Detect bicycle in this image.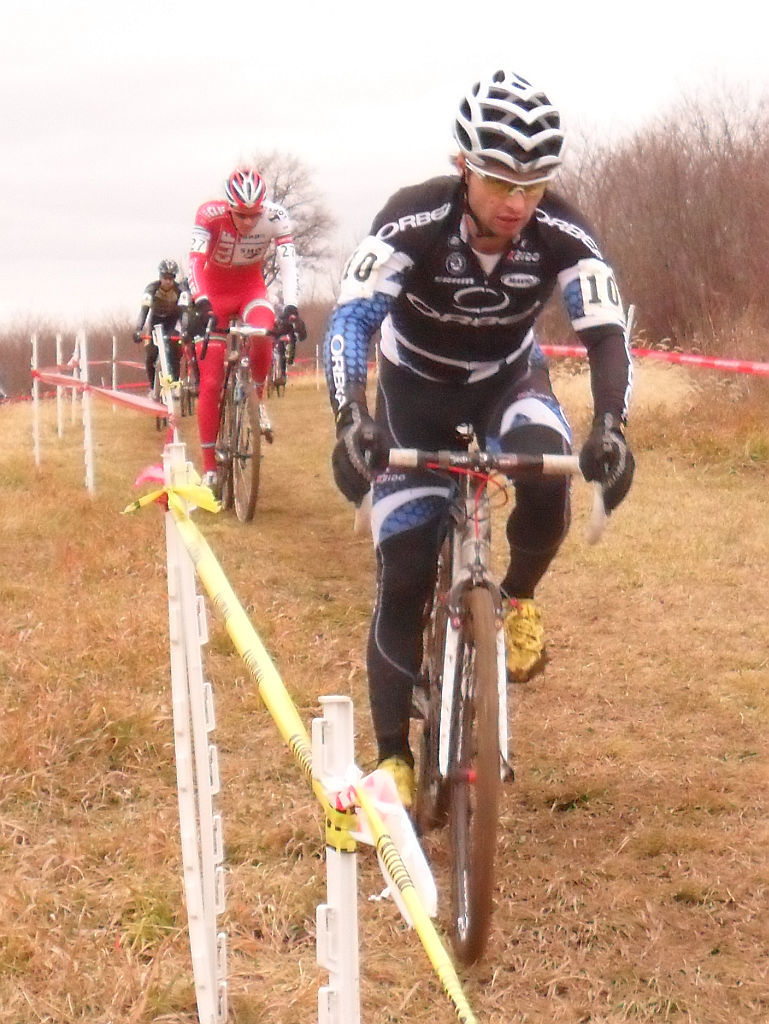
Detection: 355:409:614:959.
